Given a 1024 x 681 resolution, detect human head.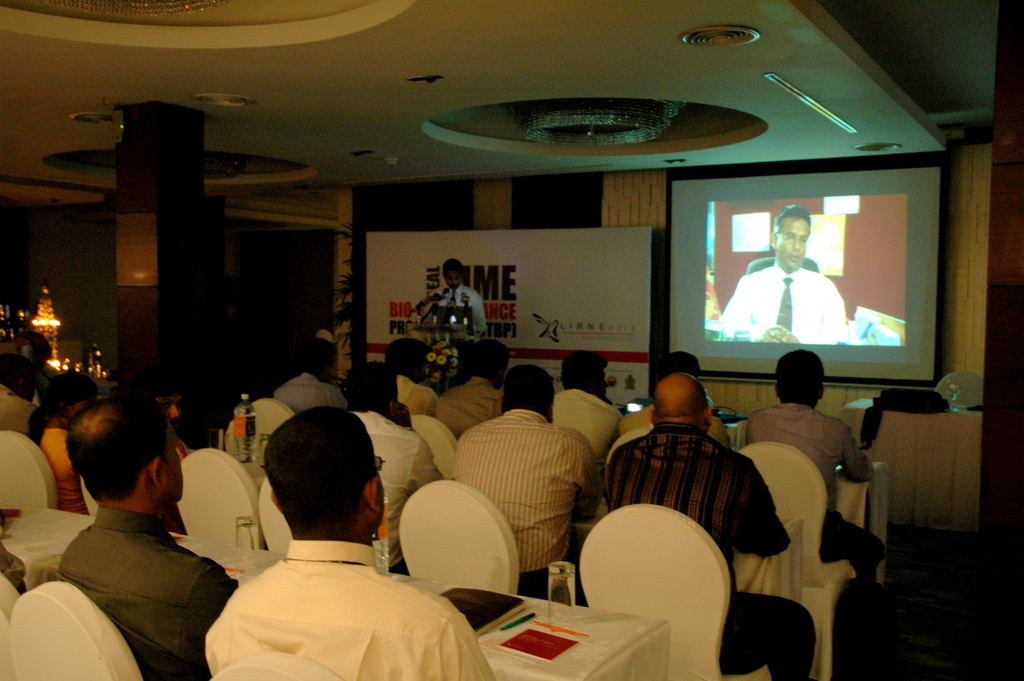
{"x1": 296, "y1": 336, "x2": 342, "y2": 379}.
